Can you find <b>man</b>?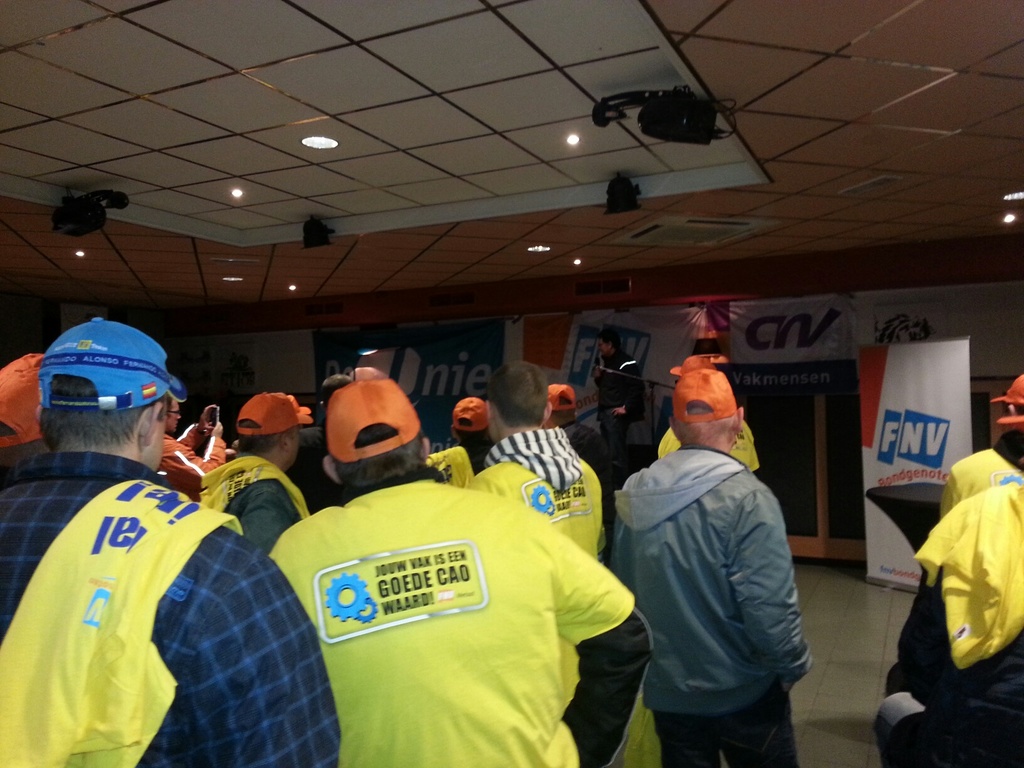
Yes, bounding box: bbox=(268, 379, 652, 767).
